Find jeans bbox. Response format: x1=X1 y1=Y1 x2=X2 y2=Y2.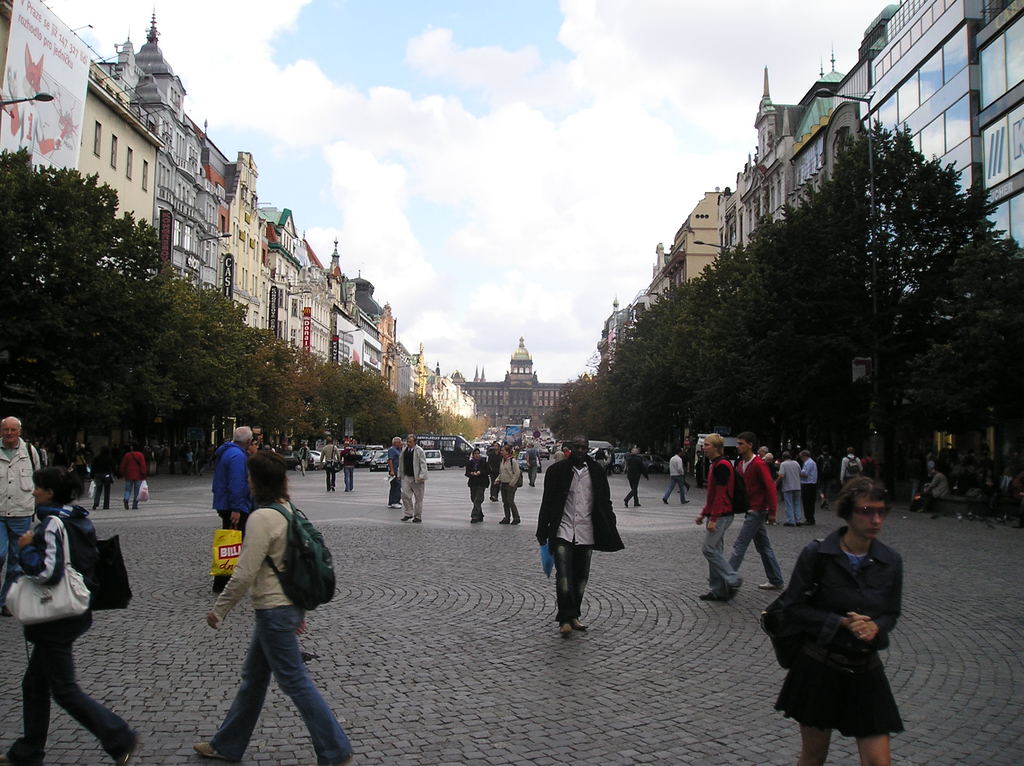
x1=0 y1=519 x2=32 y2=593.
